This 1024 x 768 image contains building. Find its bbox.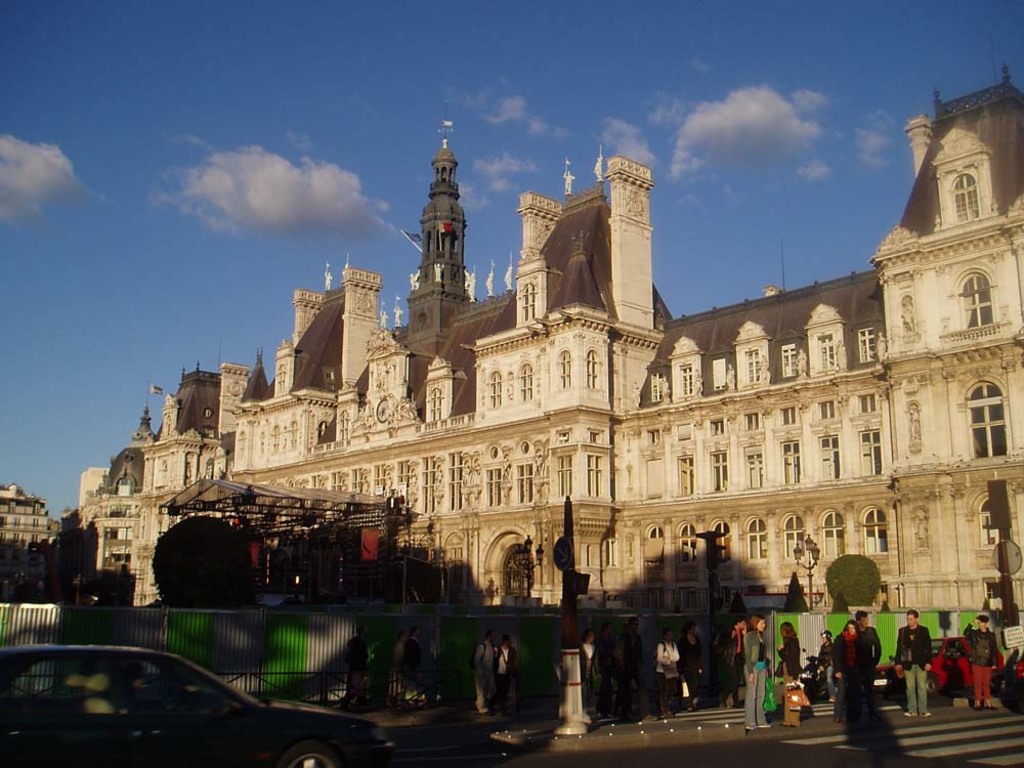
pyautogui.locateOnScreen(0, 483, 65, 562).
